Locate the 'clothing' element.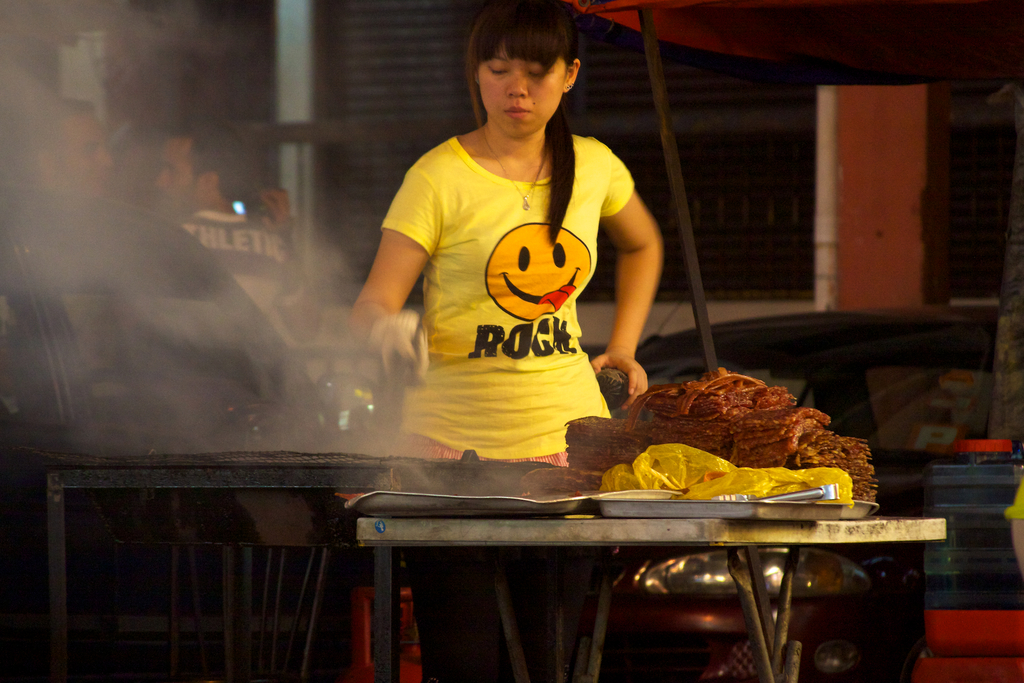
Element bbox: (383,61,663,450).
